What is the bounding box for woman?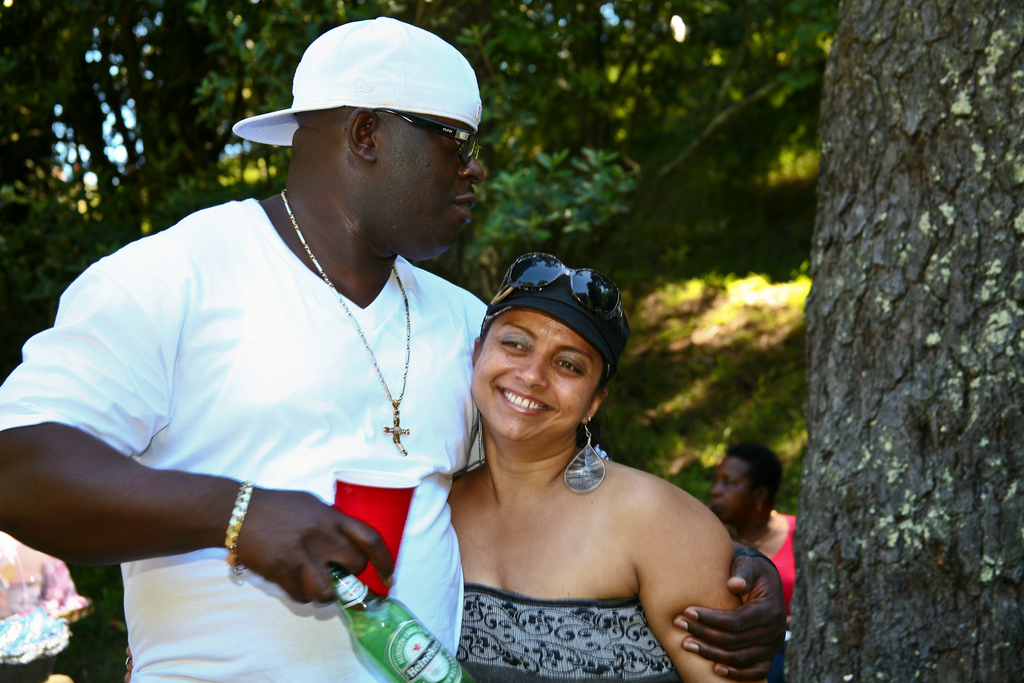
(left=440, top=247, right=762, bottom=682).
